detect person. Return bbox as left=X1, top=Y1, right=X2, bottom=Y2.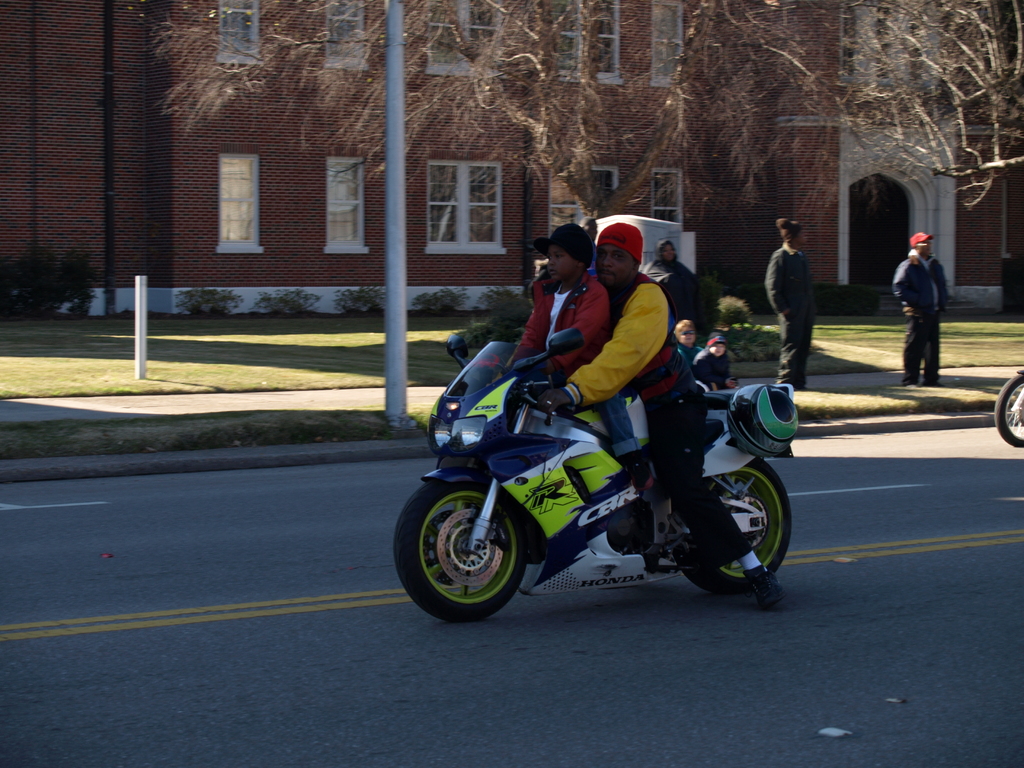
left=508, top=218, right=644, bottom=484.
